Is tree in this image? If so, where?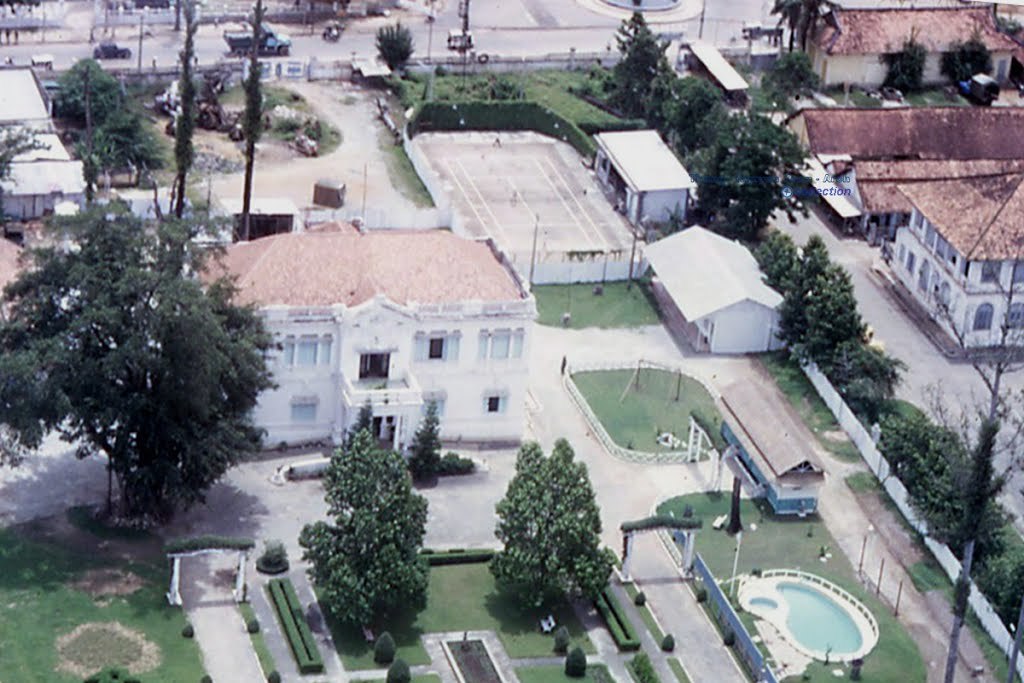
Yes, at x1=303, y1=398, x2=429, y2=644.
